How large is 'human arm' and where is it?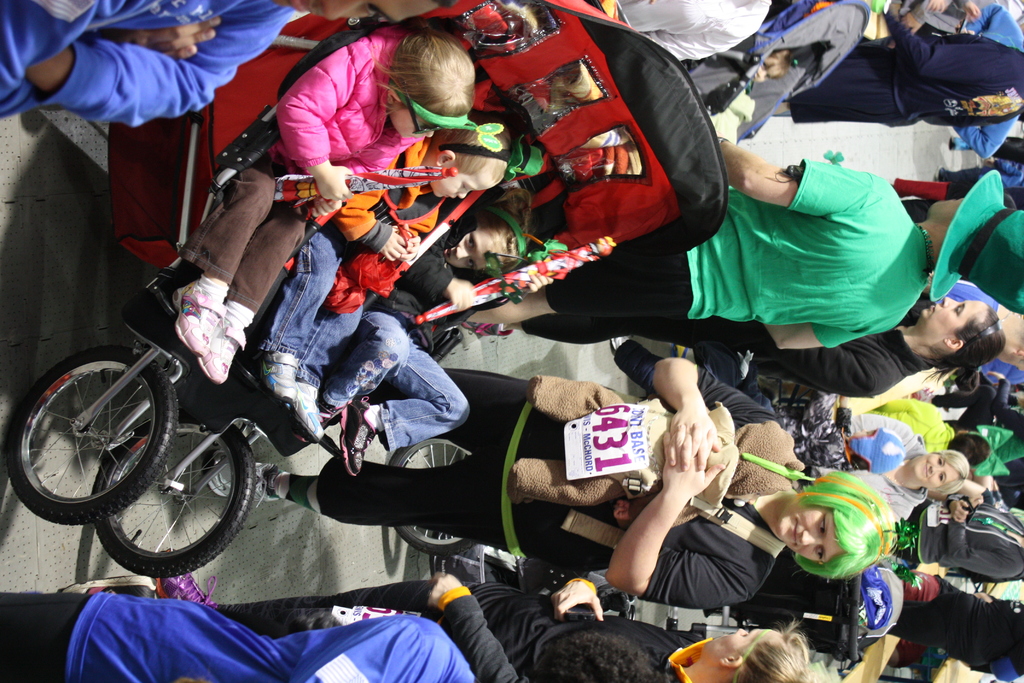
Bounding box: <region>604, 433, 751, 611</region>.
